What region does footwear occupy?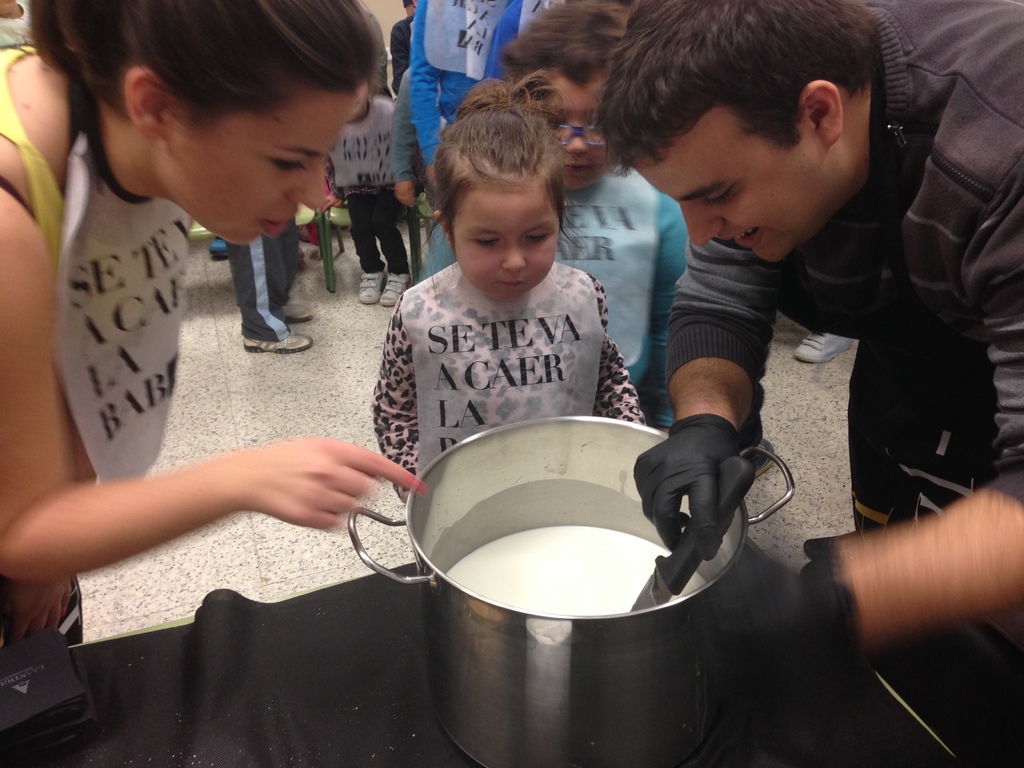
(241,326,317,356).
